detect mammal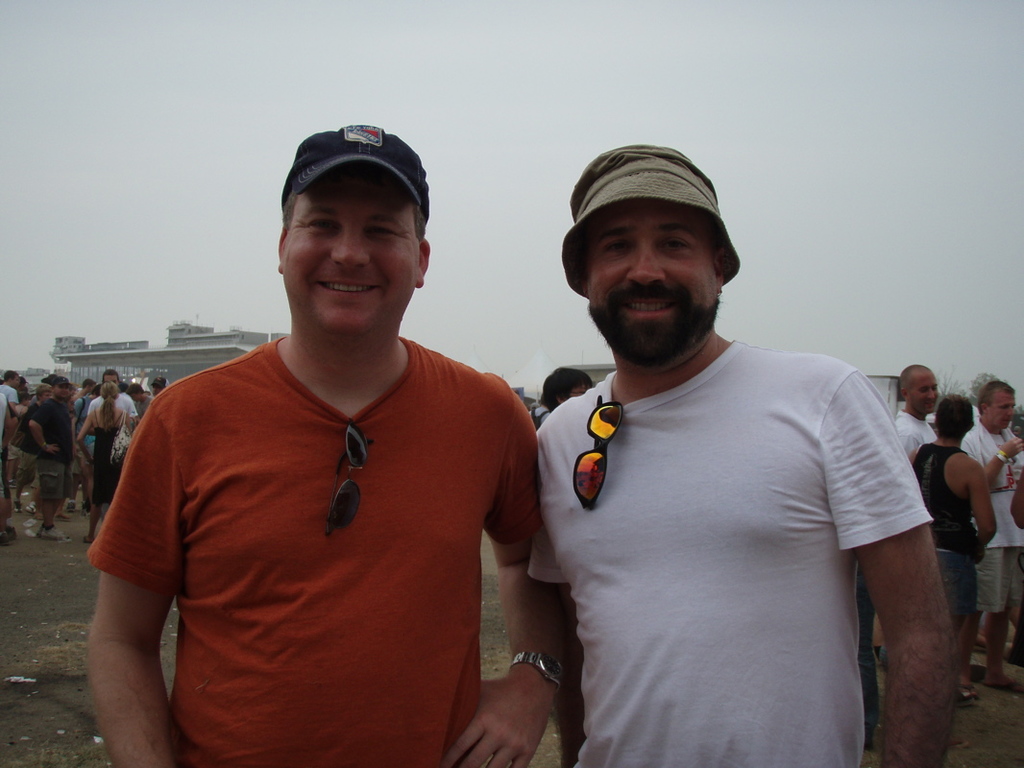
[x1=530, y1=361, x2=603, y2=421]
